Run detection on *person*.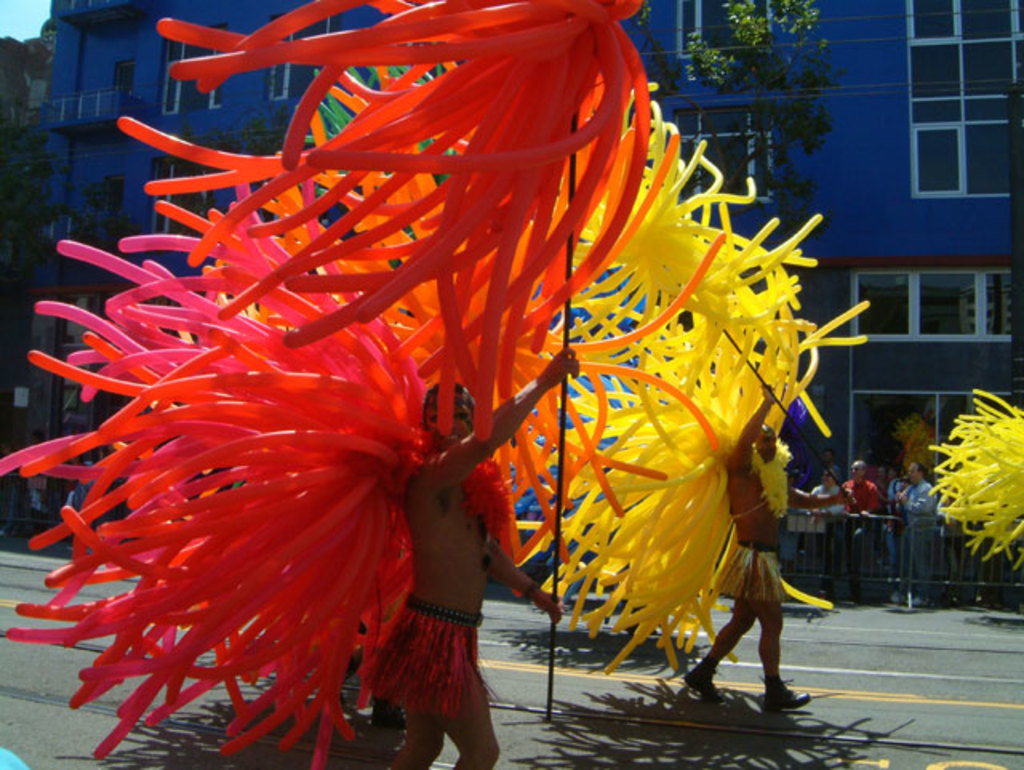
Result: (left=933, top=479, right=965, bottom=597).
